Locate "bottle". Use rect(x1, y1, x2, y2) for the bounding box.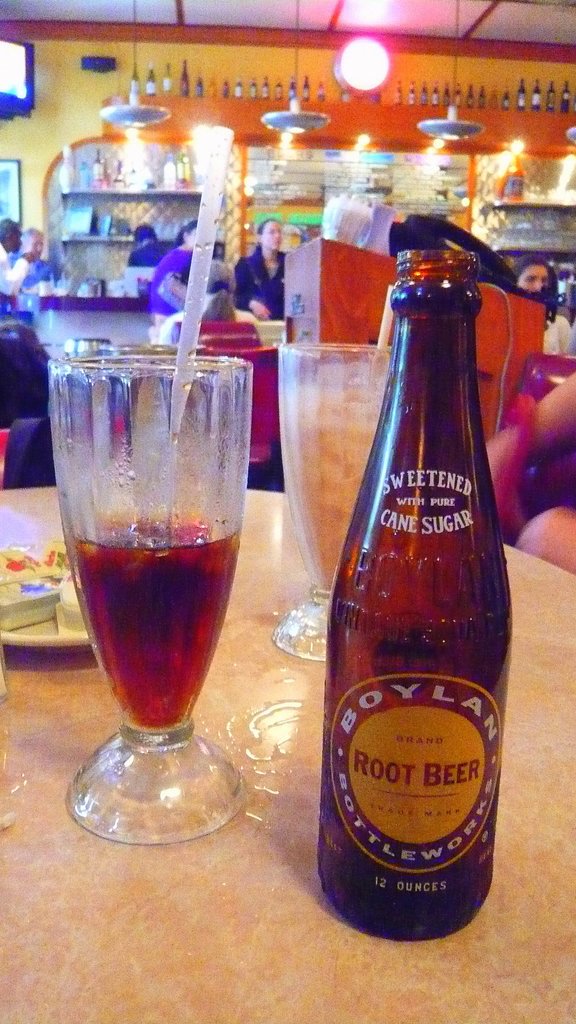
rect(453, 84, 462, 107).
